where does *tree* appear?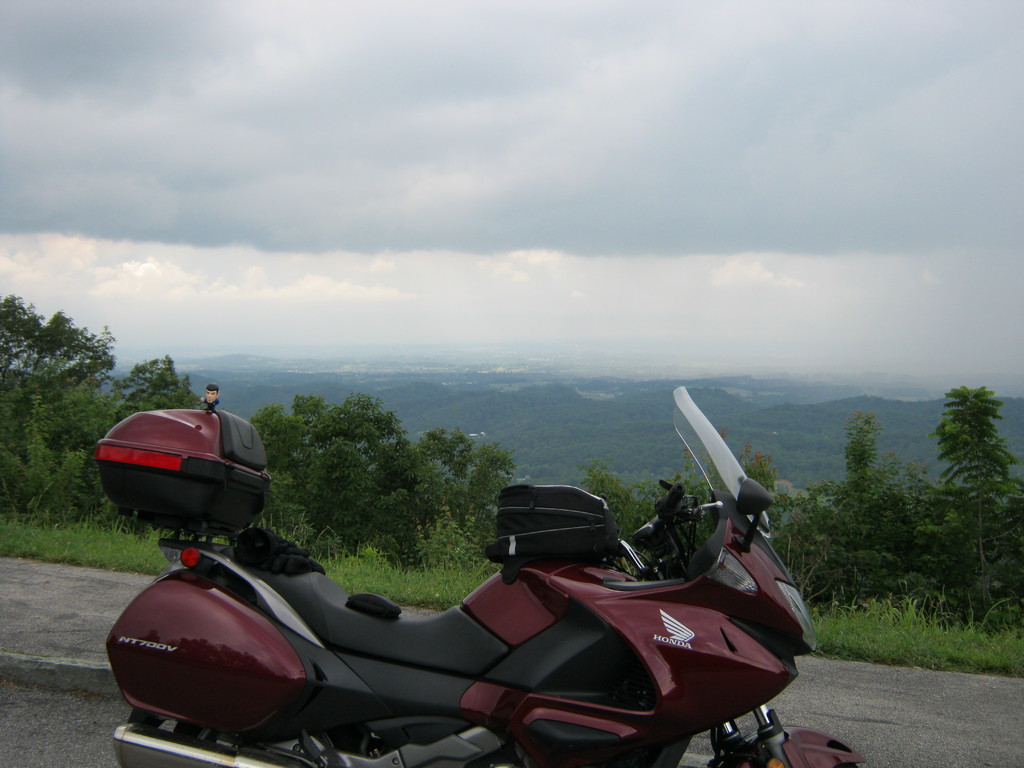
Appears at 424,424,445,498.
